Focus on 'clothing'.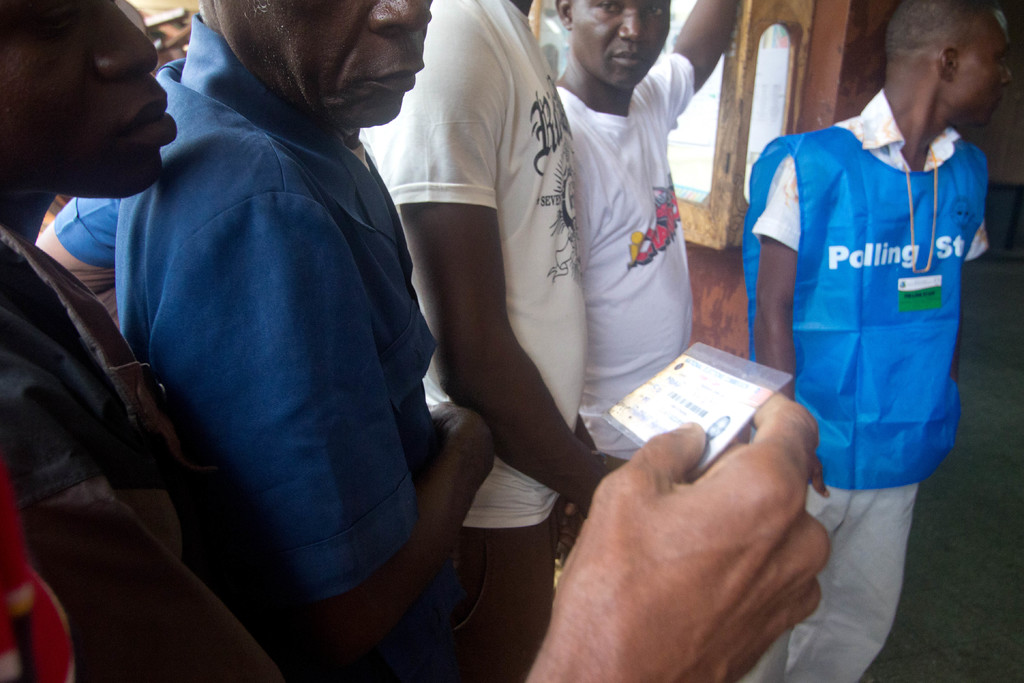
Focused at bbox=(527, 14, 724, 443).
